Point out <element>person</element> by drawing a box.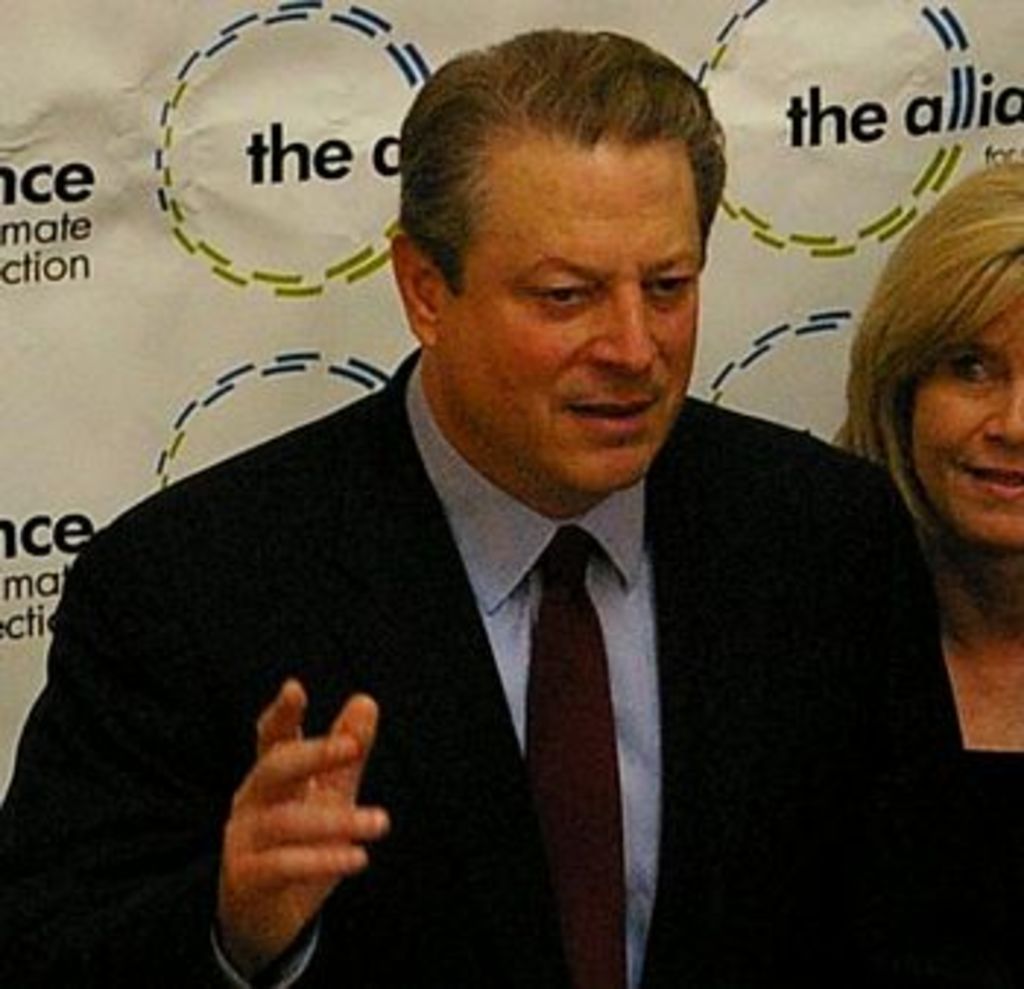
(0,26,960,986).
